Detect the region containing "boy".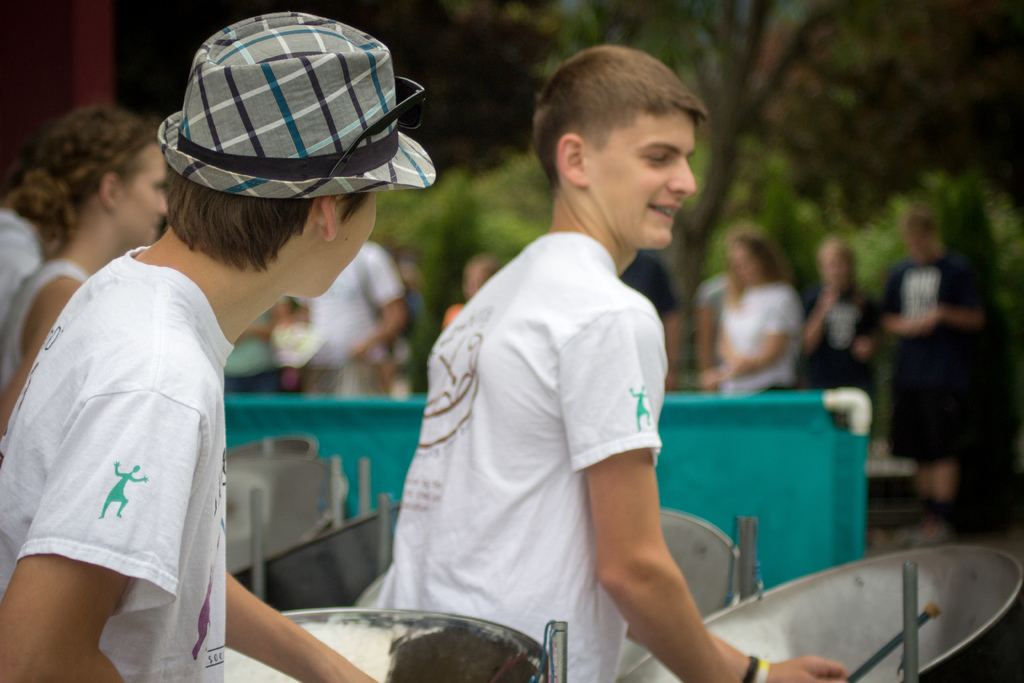
select_region(0, 50, 390, 682).
